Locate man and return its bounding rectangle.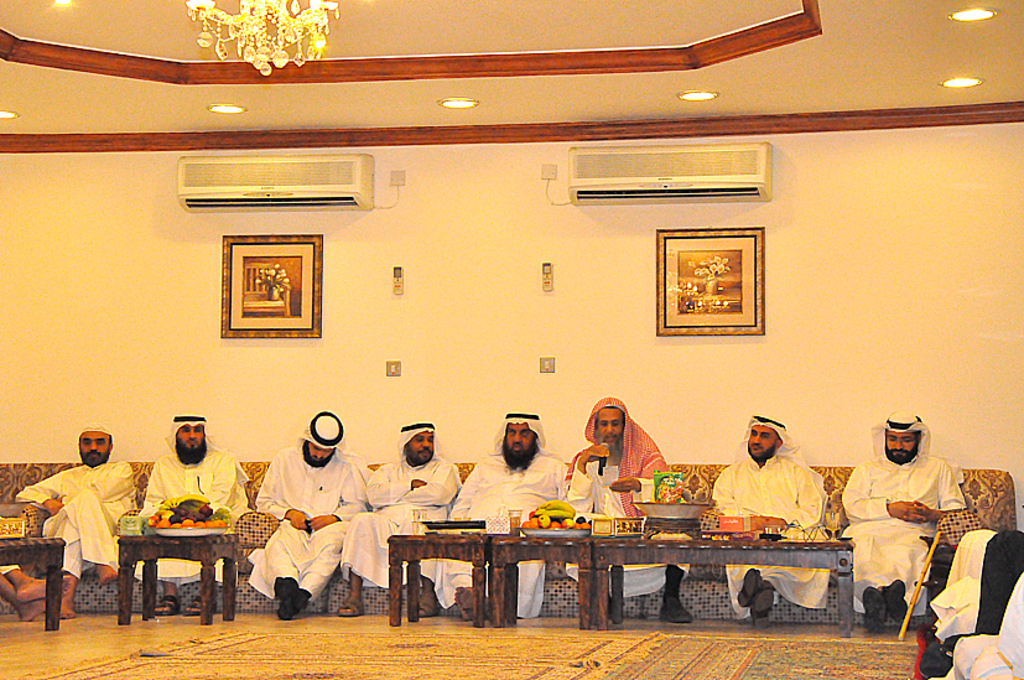
Rect(562, 394, 693, 626).
